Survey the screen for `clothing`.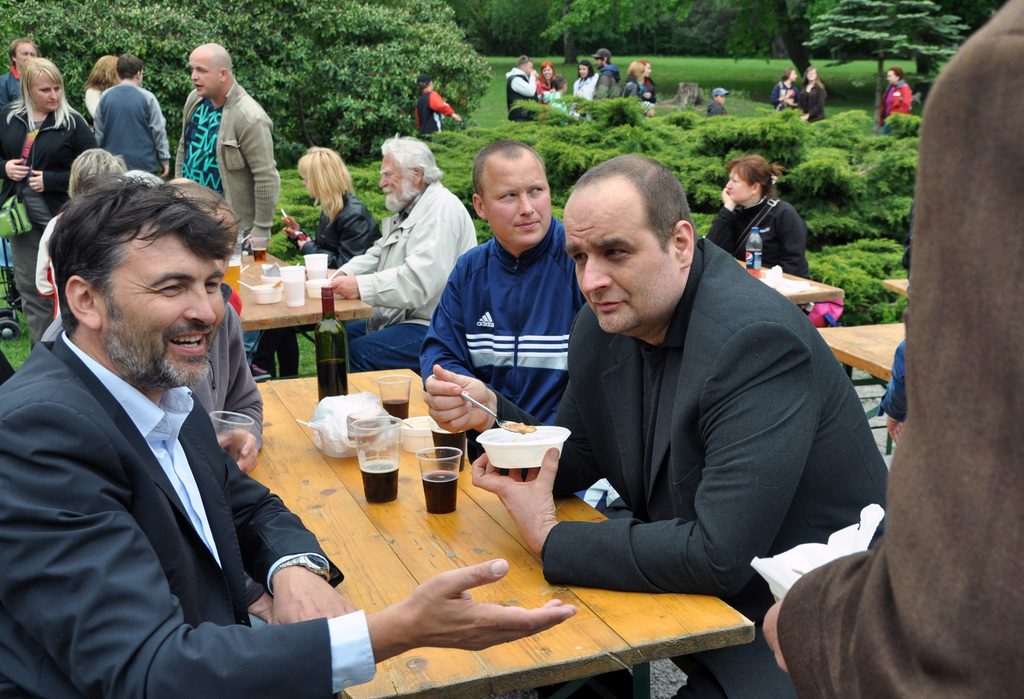
Survey found: (880,83,910,125).
